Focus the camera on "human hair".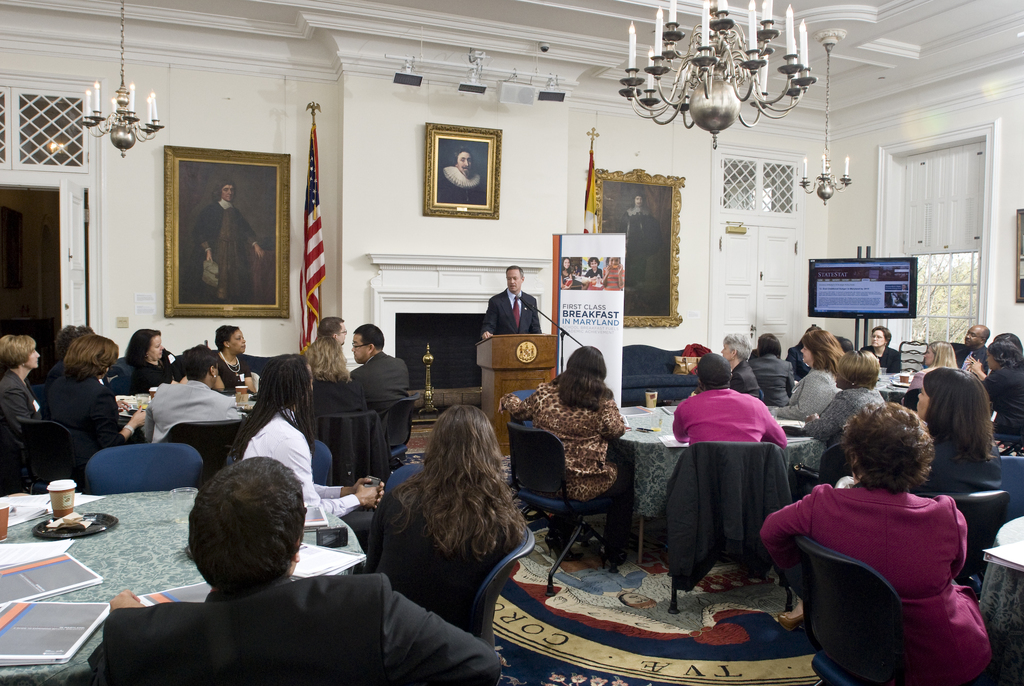
Focus region: x1=757 y1=334 x2=781 y2=357.
